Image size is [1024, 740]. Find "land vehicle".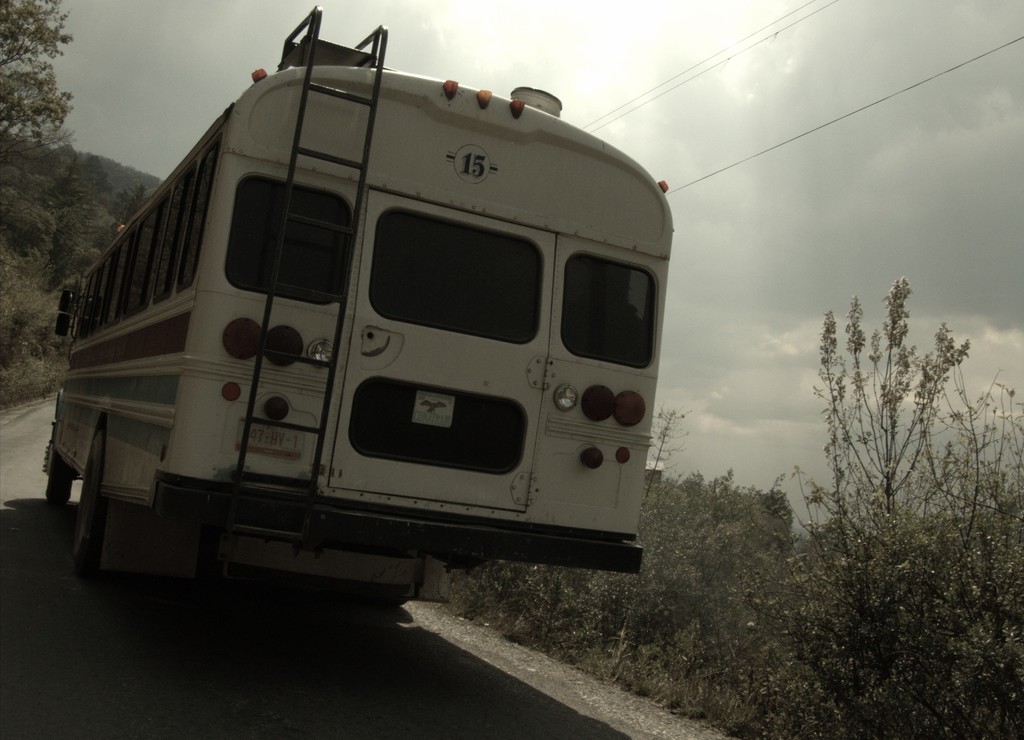
<region>42, 4, 675, 604</region>.
